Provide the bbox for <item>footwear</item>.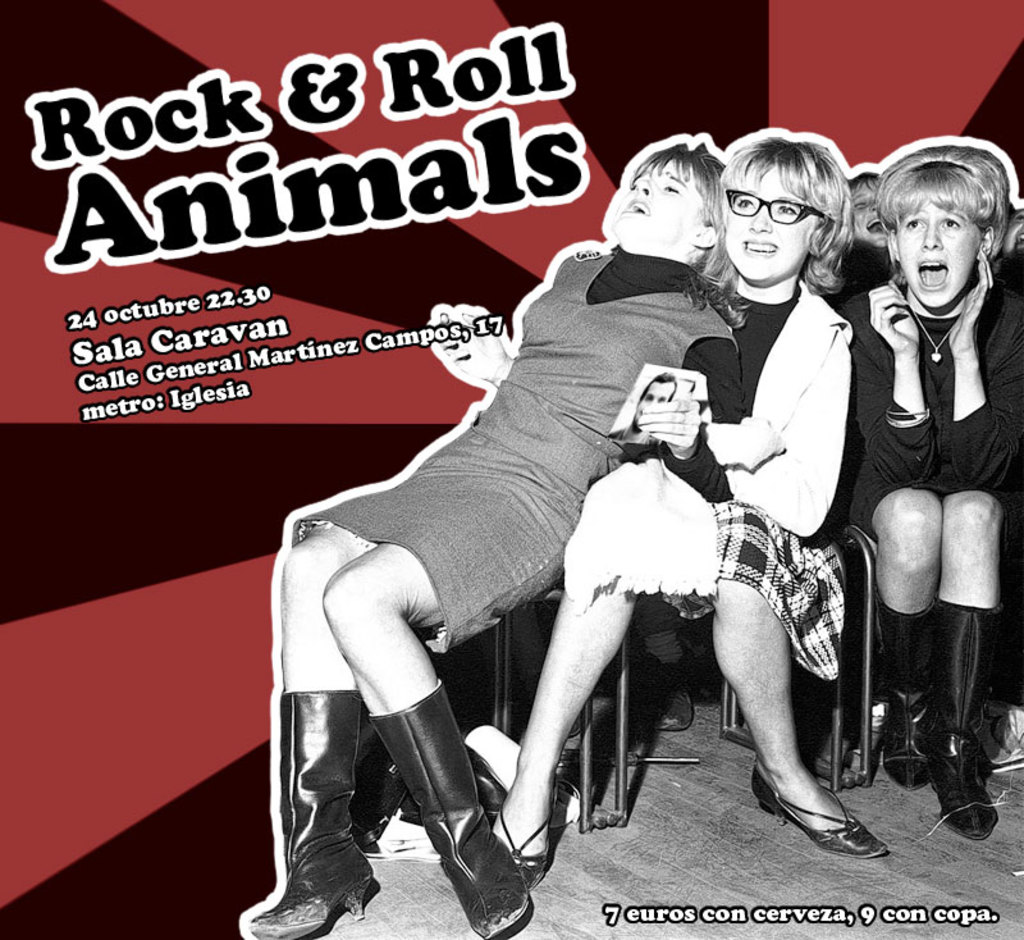
[left=367, top=681, right=530, bottom=939].
